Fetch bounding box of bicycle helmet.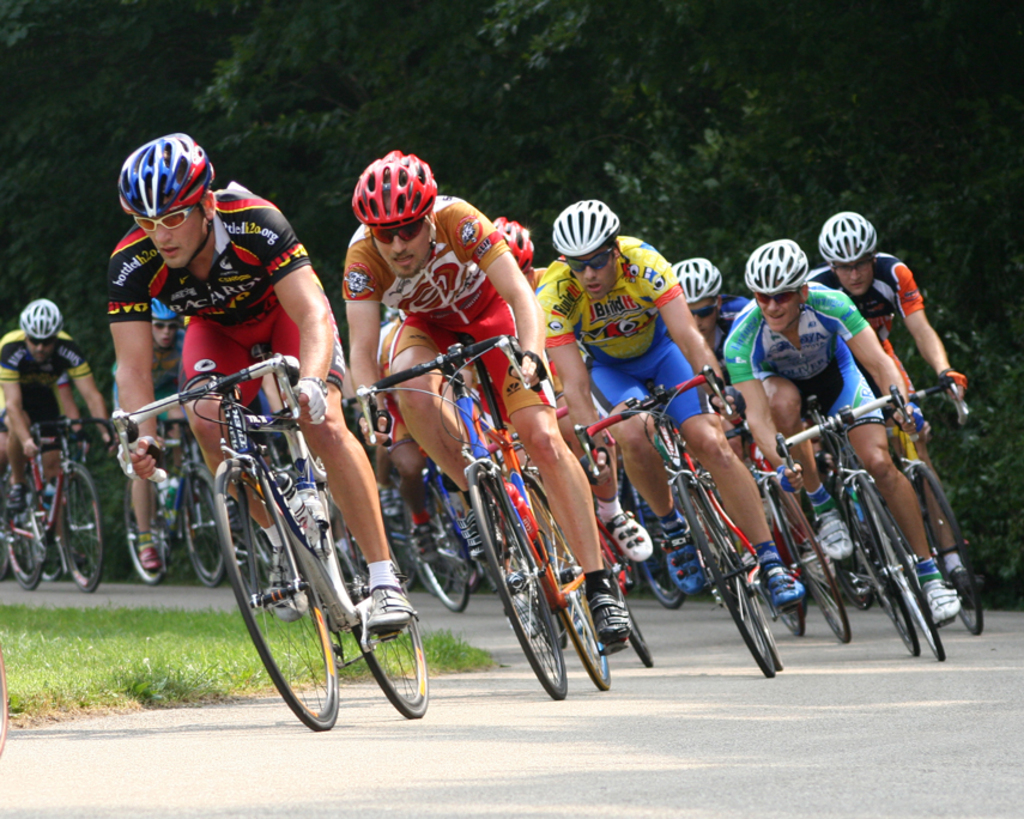
Bbox: (left=819, top=199, right=872, bottom=255).
